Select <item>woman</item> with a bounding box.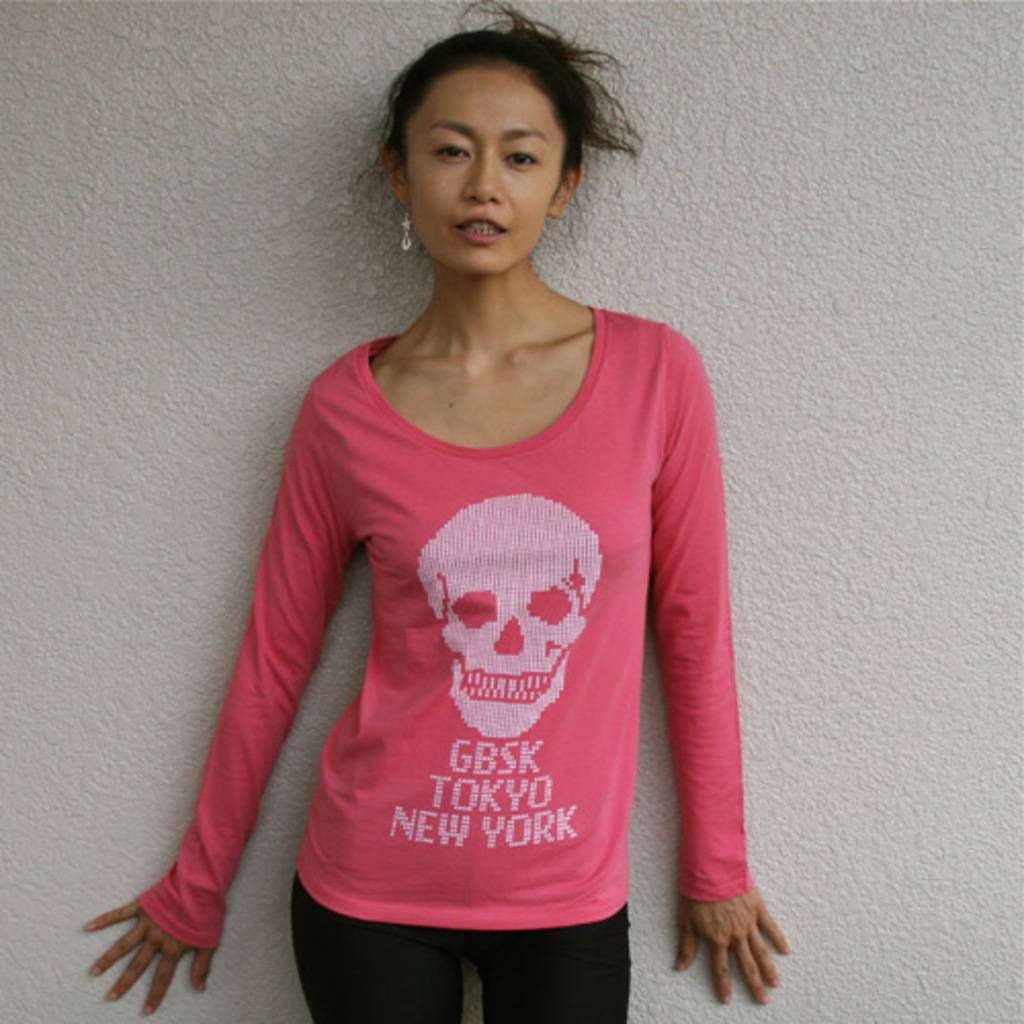
x1=113 y1=20 x2=791 y2=999.
